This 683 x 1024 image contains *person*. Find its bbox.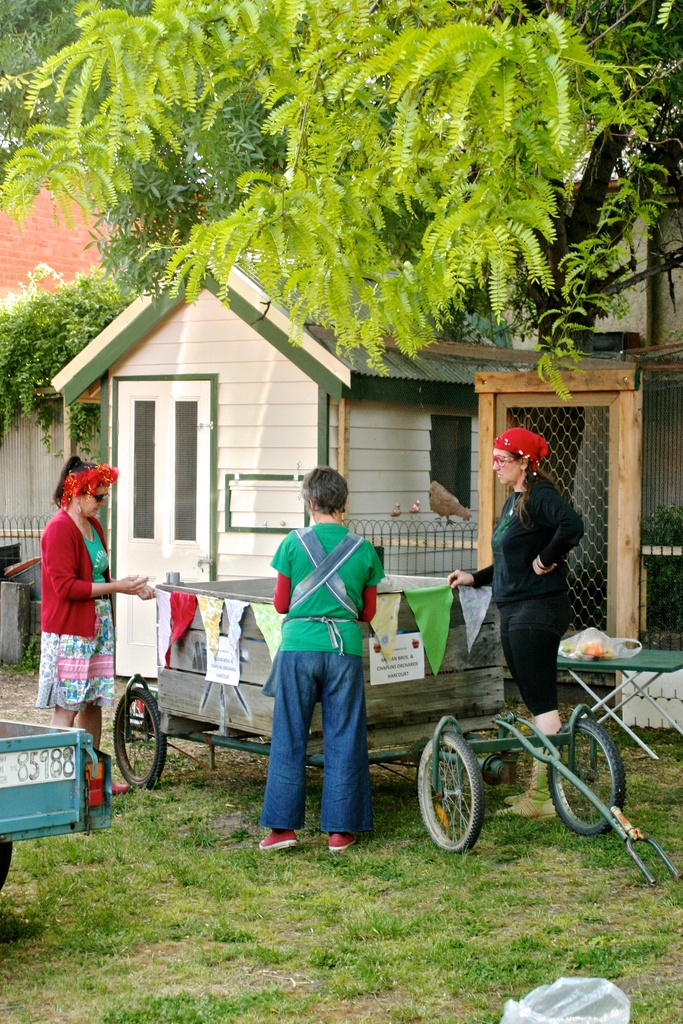
[left=263, top=465, right=377, bottom=853].
